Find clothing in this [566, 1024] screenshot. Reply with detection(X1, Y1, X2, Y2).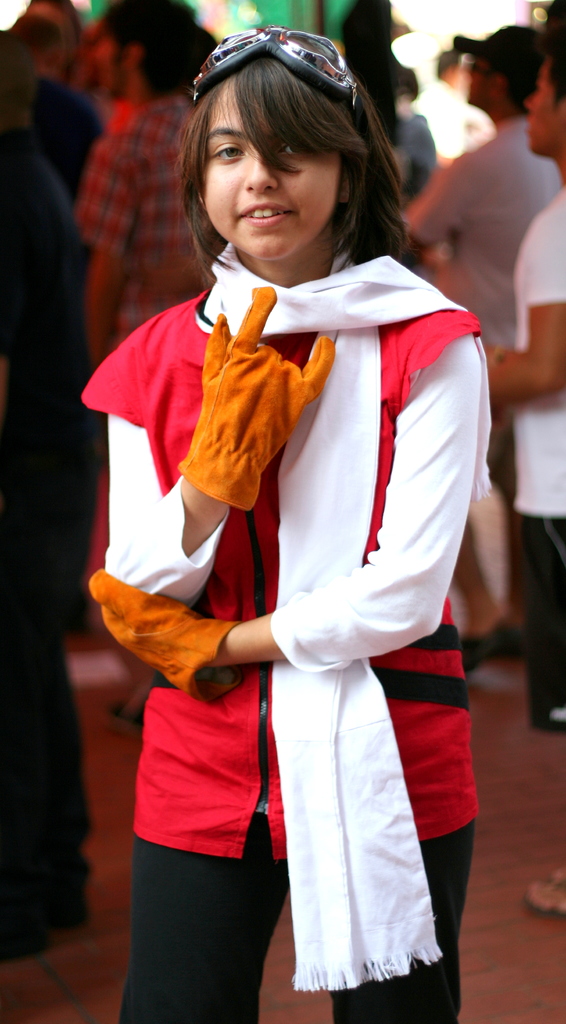
detection(0, 127, 106, 940).
